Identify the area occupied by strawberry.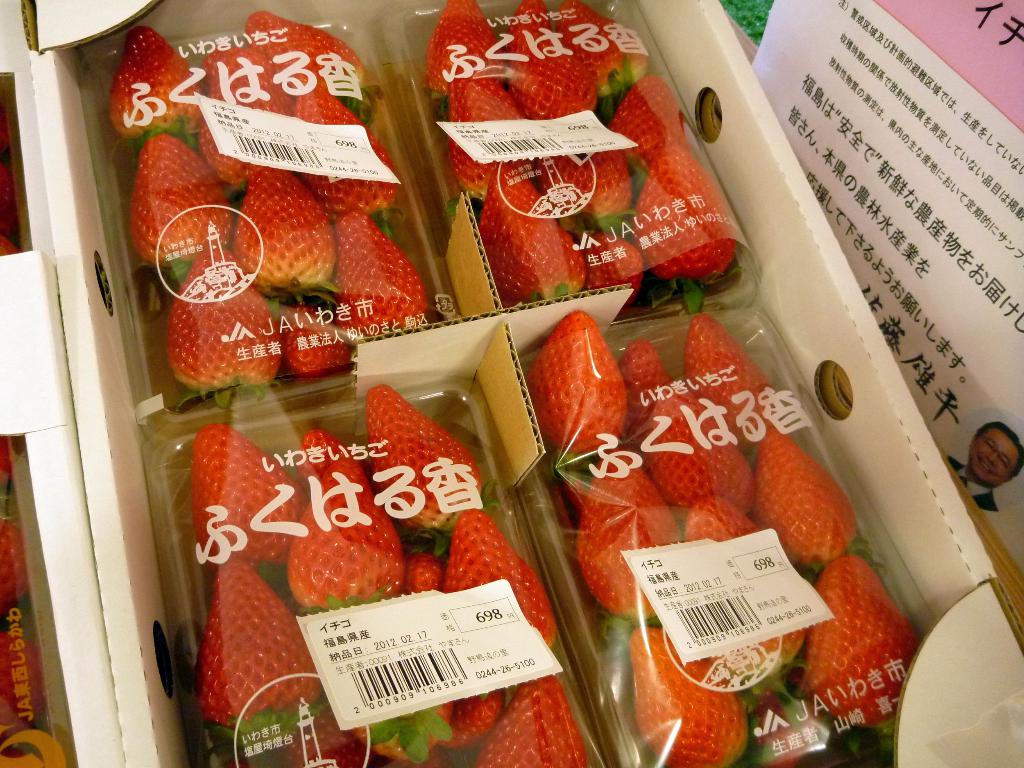
Area: locate(609, 75, 692, 179).
